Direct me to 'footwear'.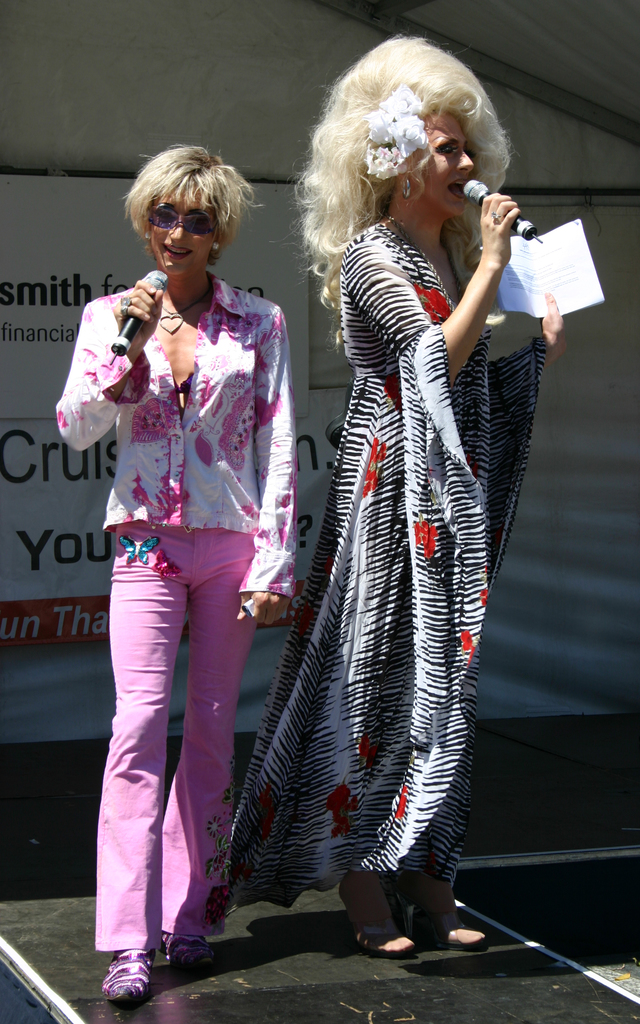
Direction: region(98, 942, 147, 1009).
